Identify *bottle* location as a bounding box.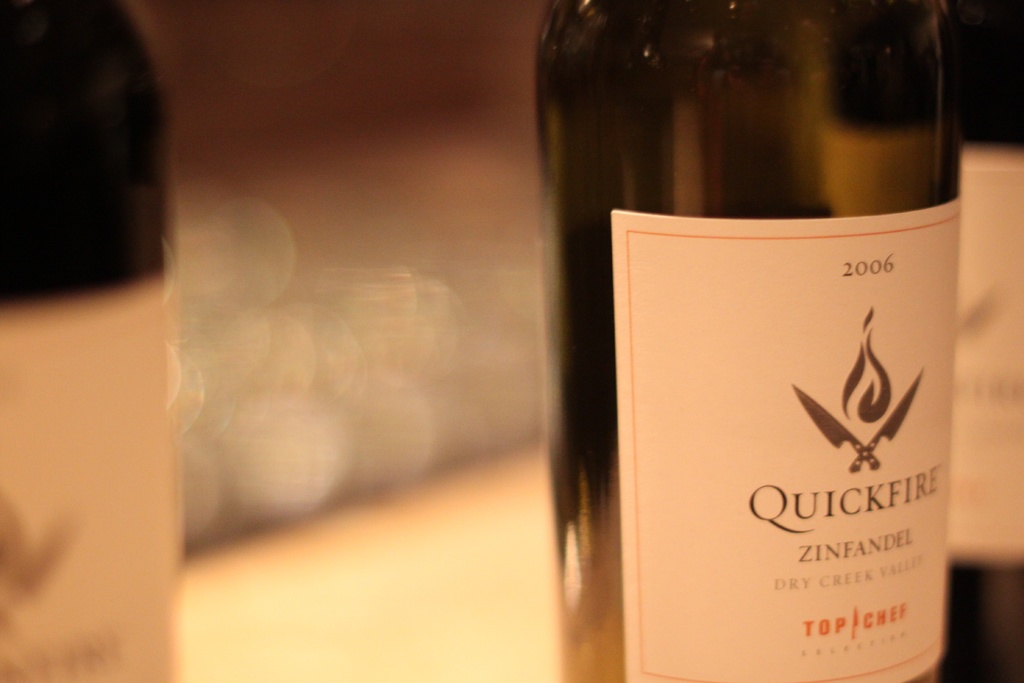
rect(0, 0, 181, 682).
